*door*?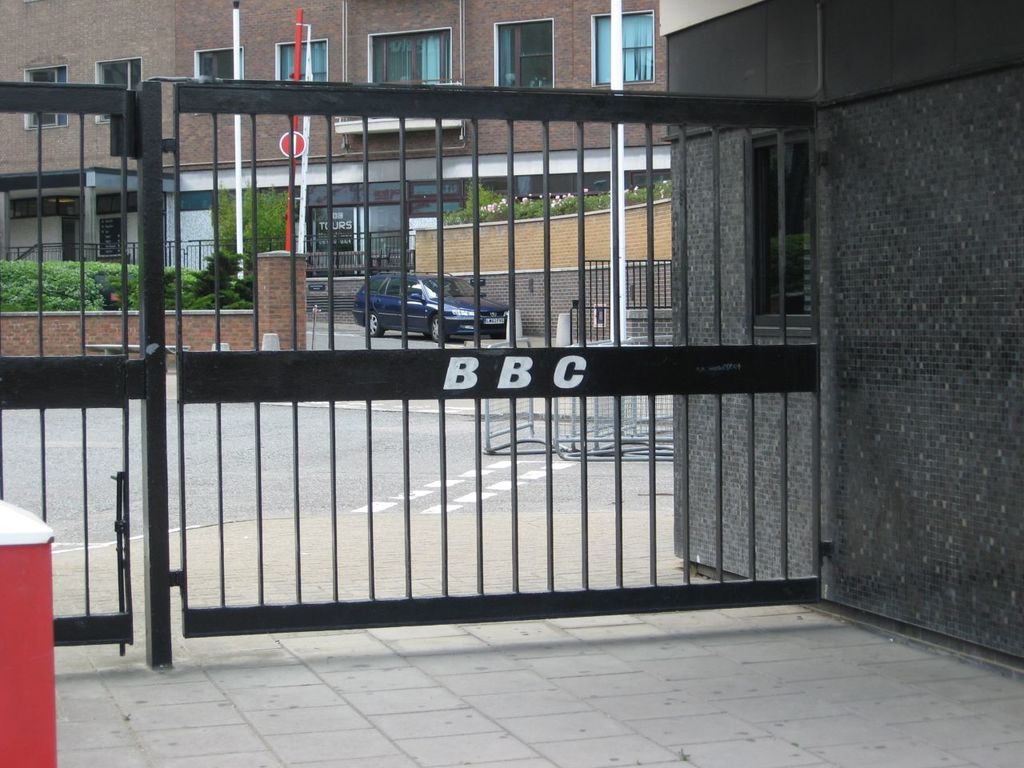
l=302, t=202, r=354, b=277
